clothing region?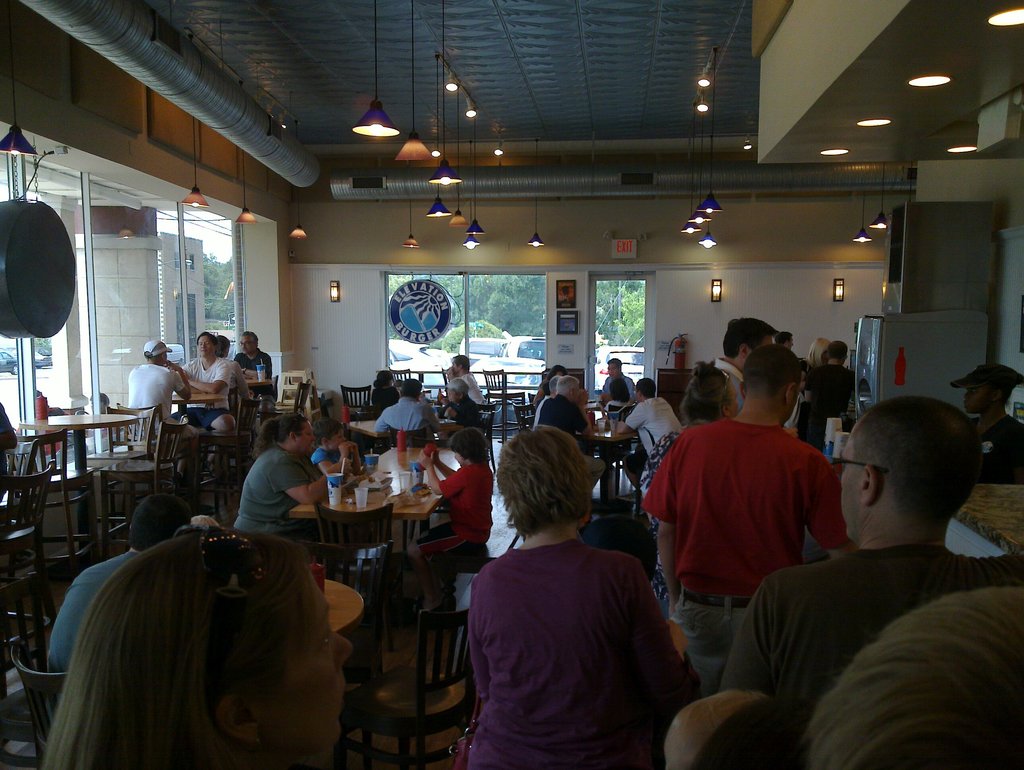
region(644, 416, 851, 696)
